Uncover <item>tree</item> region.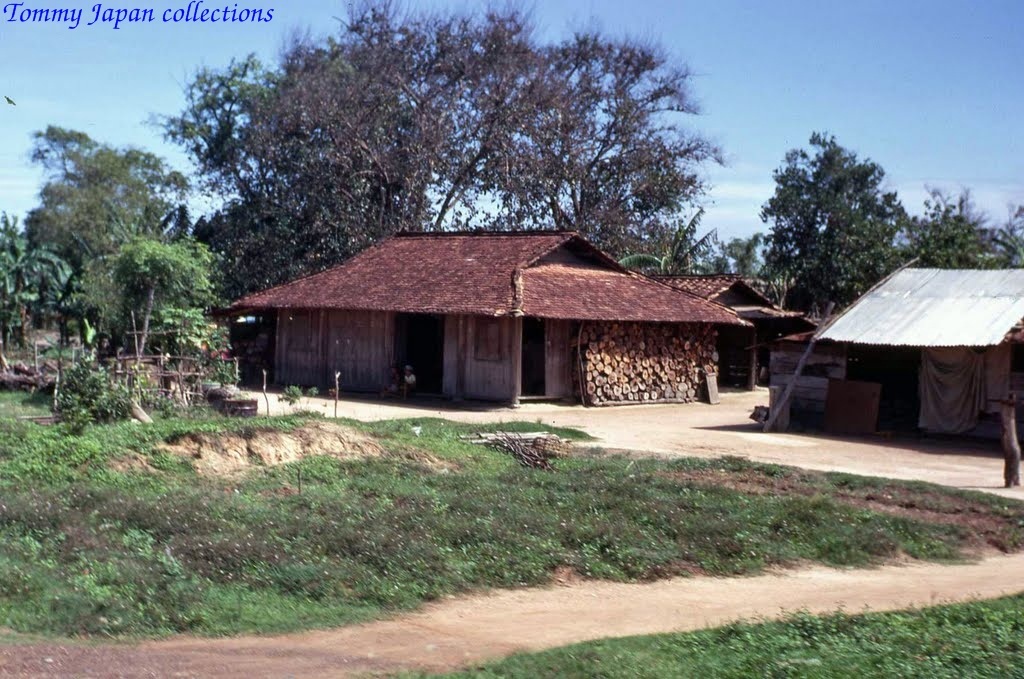
Uncovered: <bbox>18, 116, 233, 422</bbox>.
